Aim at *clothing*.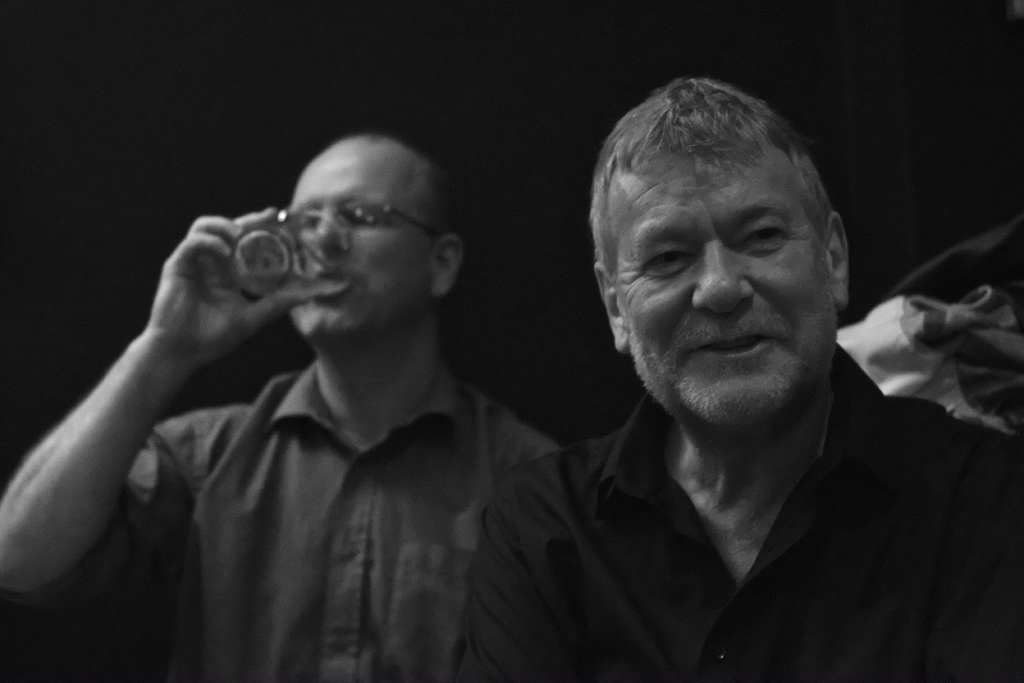
Aimed at pyautogui.locateOnScreen(453, 388, 1023, 682).
